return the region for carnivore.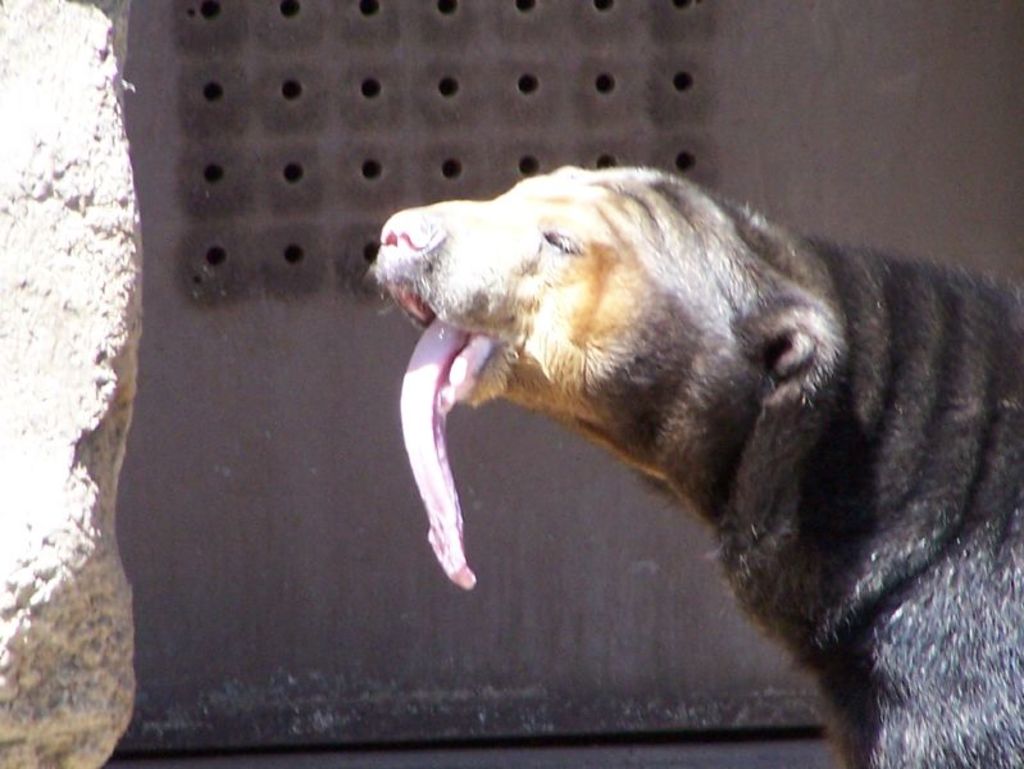
(386,150,1023,732).
